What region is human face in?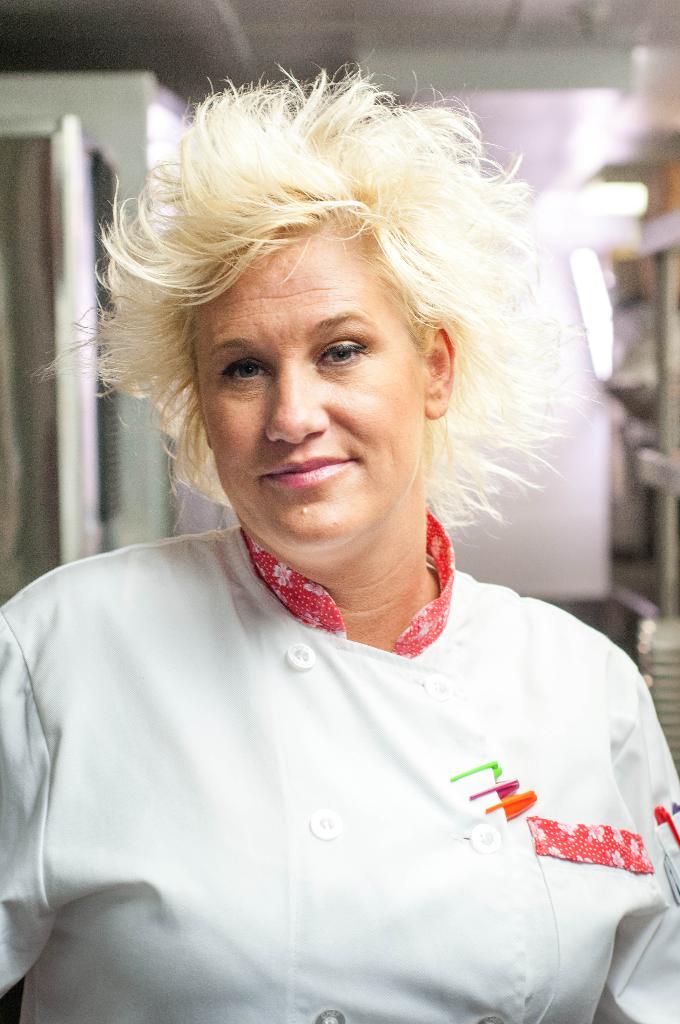
detection(196, 235, 425, 567).
